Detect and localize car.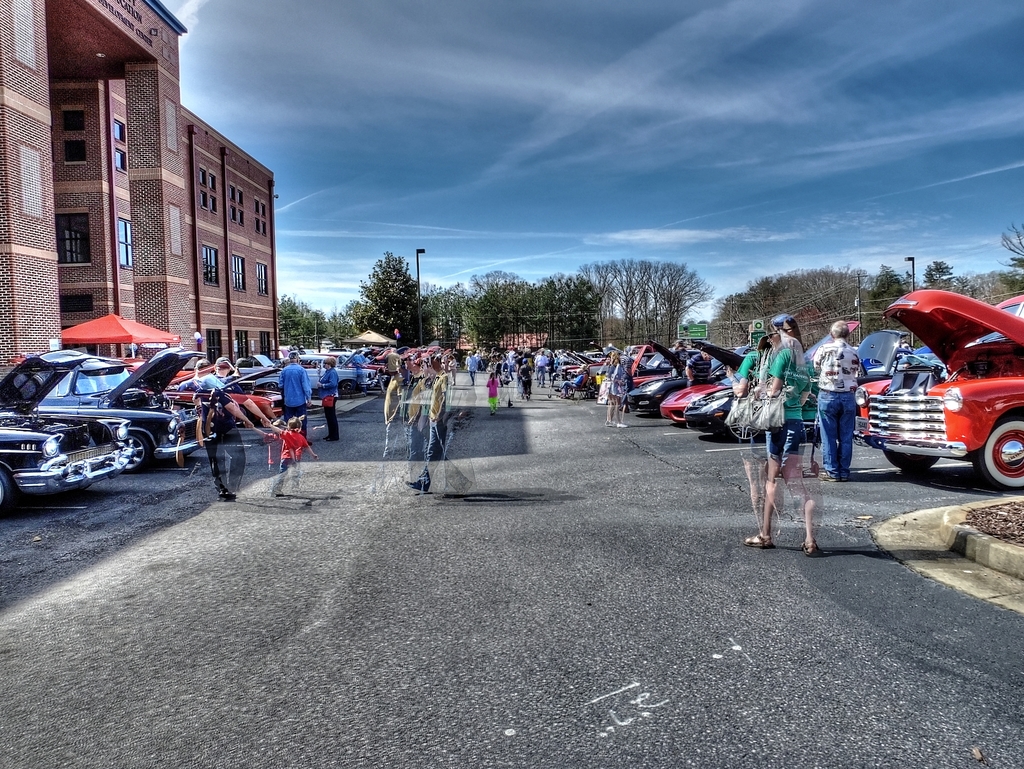
Localized at crop(21, 352, 212, 466).
